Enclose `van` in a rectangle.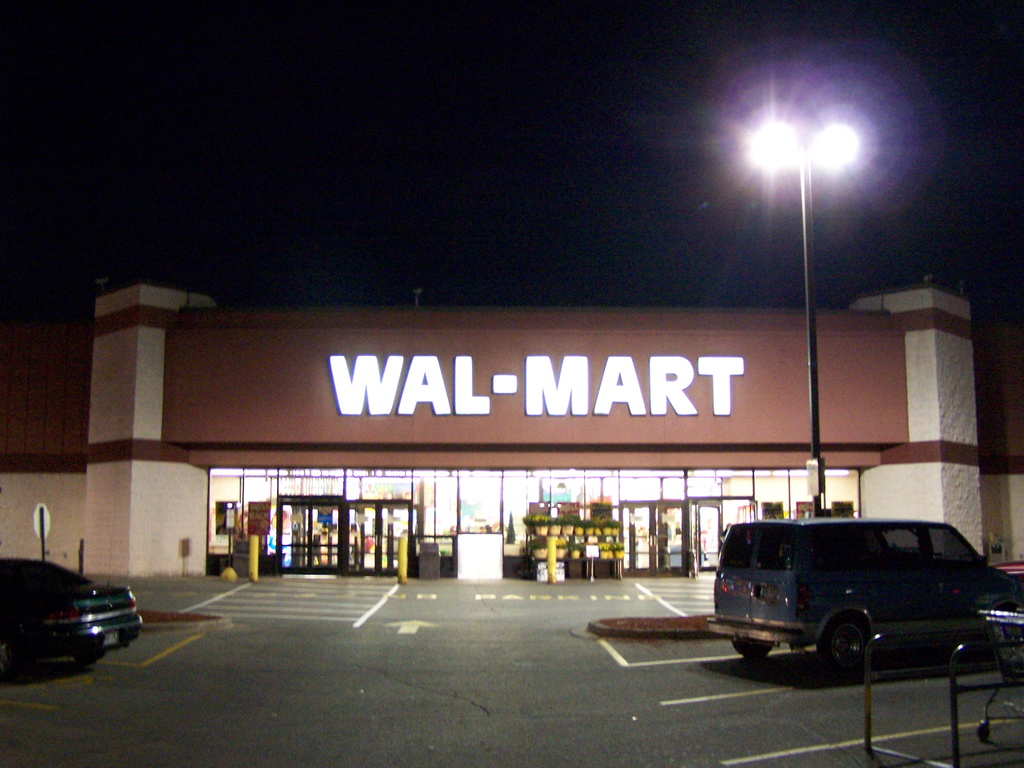
select_region(710, 514, 1020, 678).
